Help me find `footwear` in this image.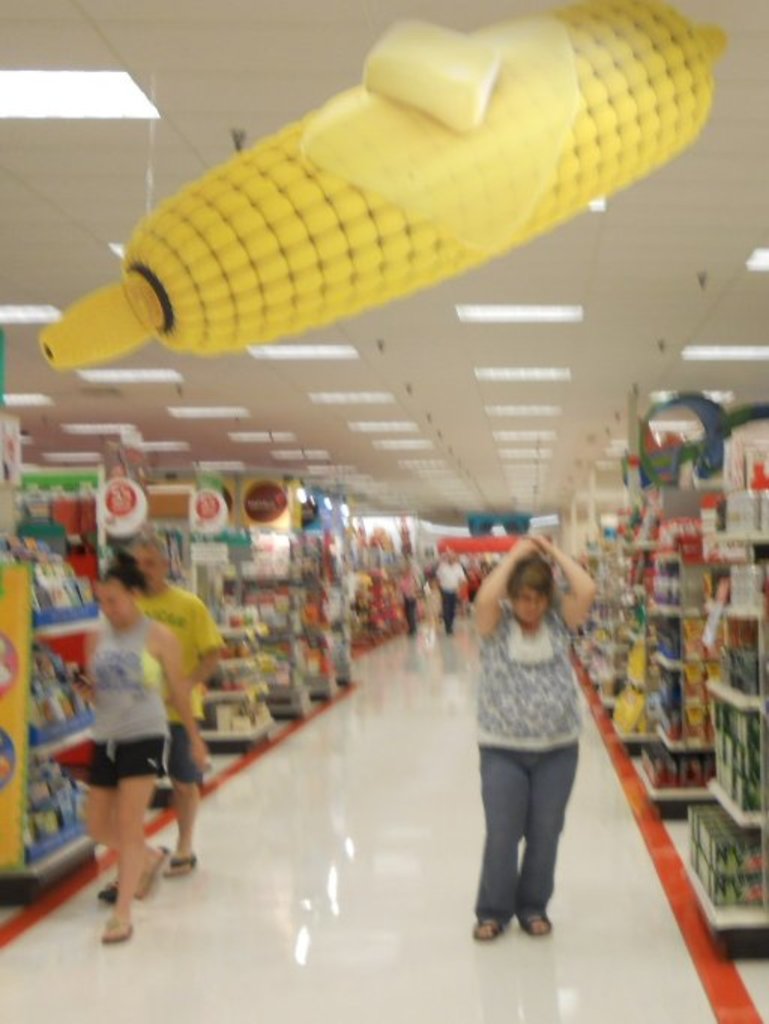
Found it: (164, 851, 195, 881).
